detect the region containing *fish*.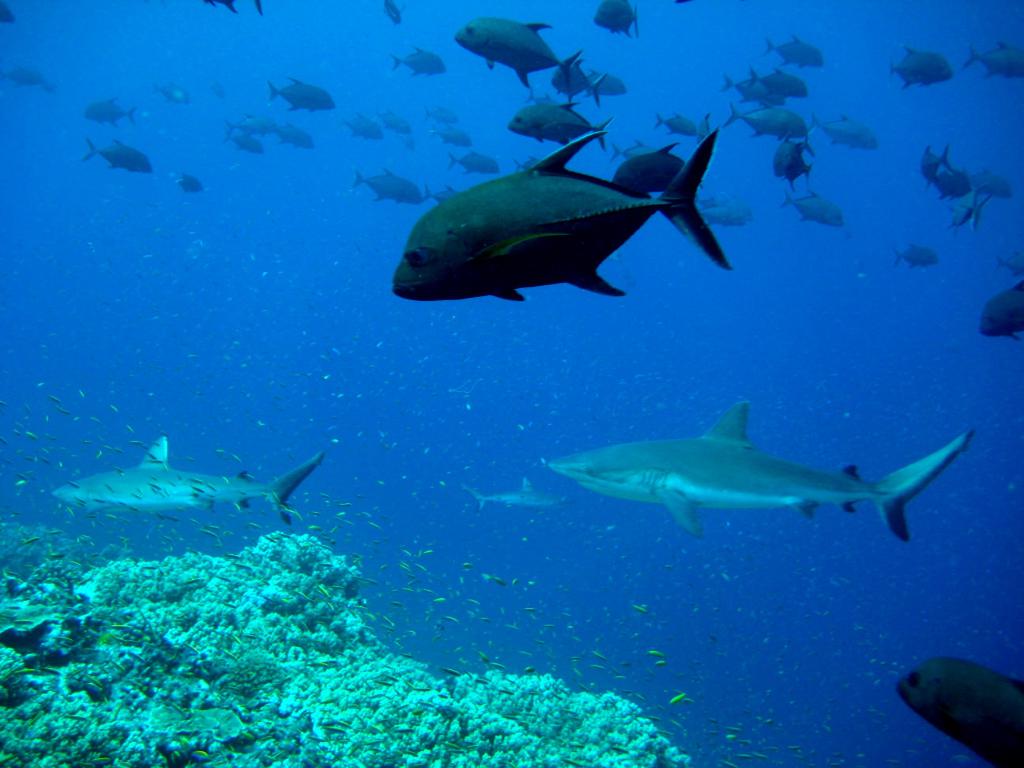
Rect(424, 106, 460, 127).
